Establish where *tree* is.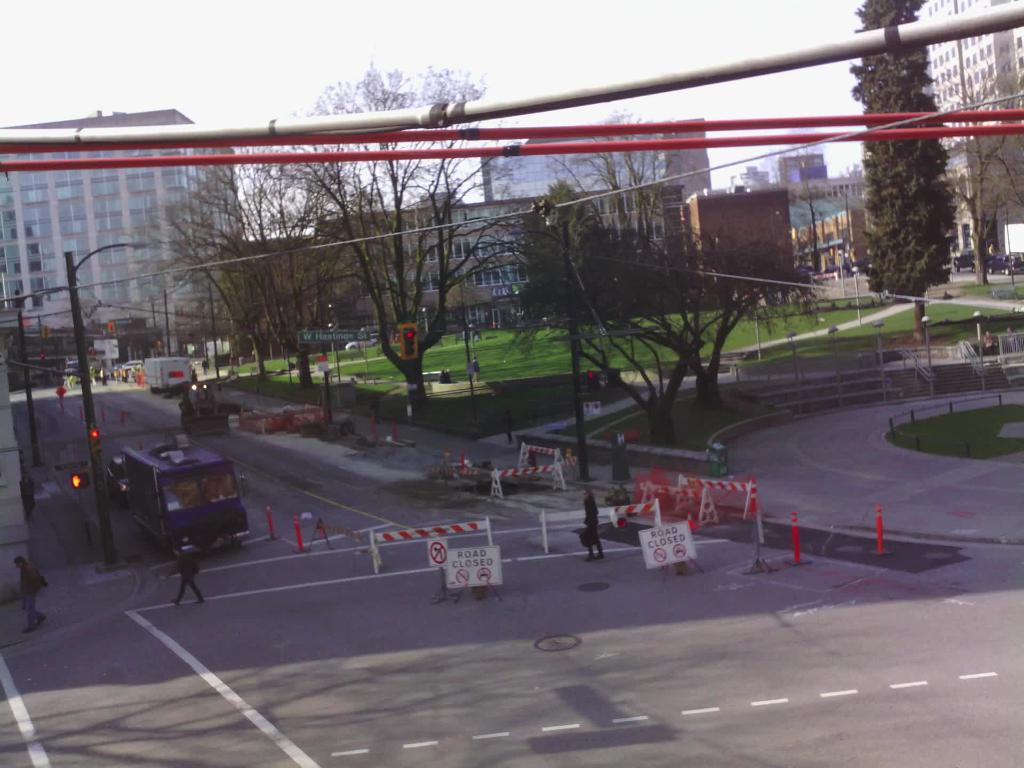
Established at detection(941, 57, 1023, 285).
